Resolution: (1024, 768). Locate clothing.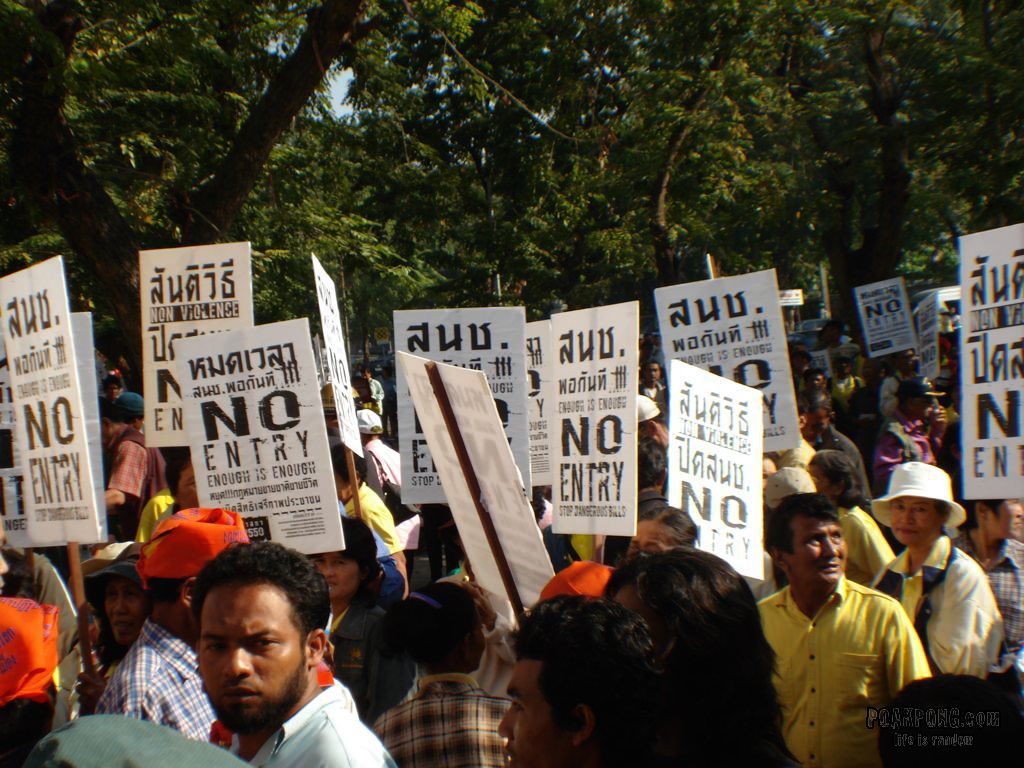
select_region(364, 433, 403, 488).
